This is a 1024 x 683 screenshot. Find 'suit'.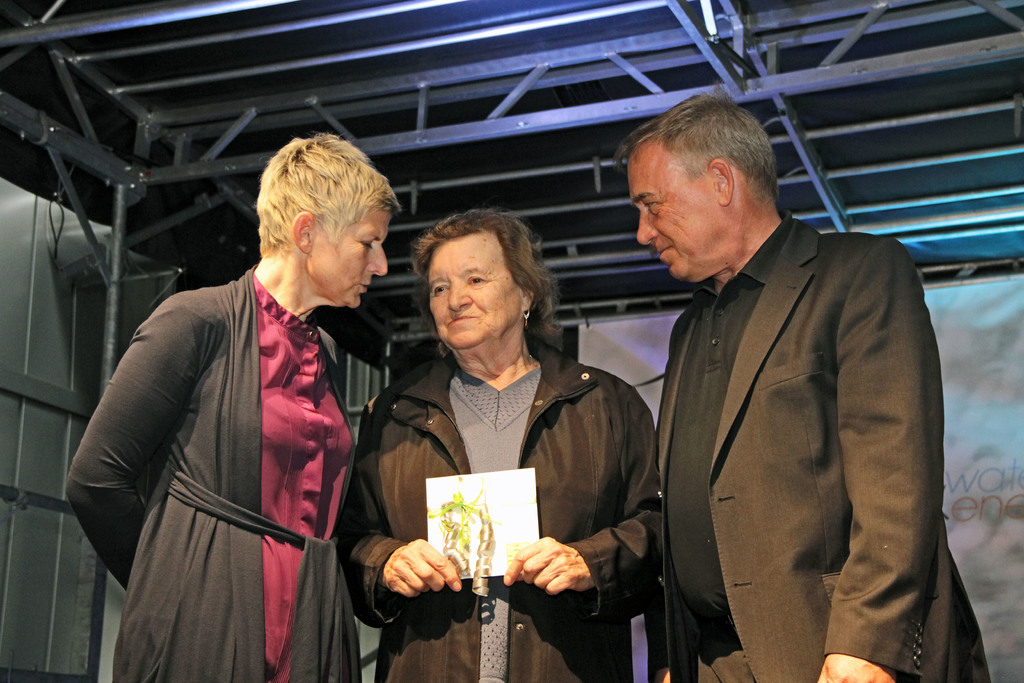
Bounding box: locate(652, 206, 996, 682).
